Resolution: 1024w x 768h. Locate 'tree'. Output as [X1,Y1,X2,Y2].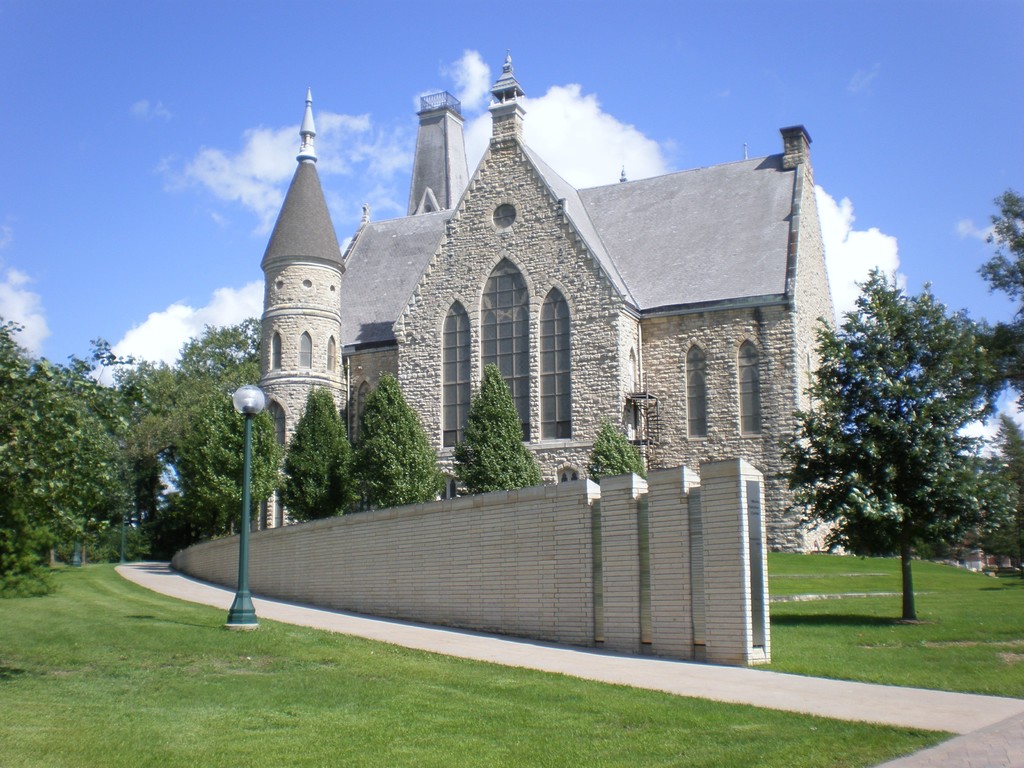
[0,315,145,573].
